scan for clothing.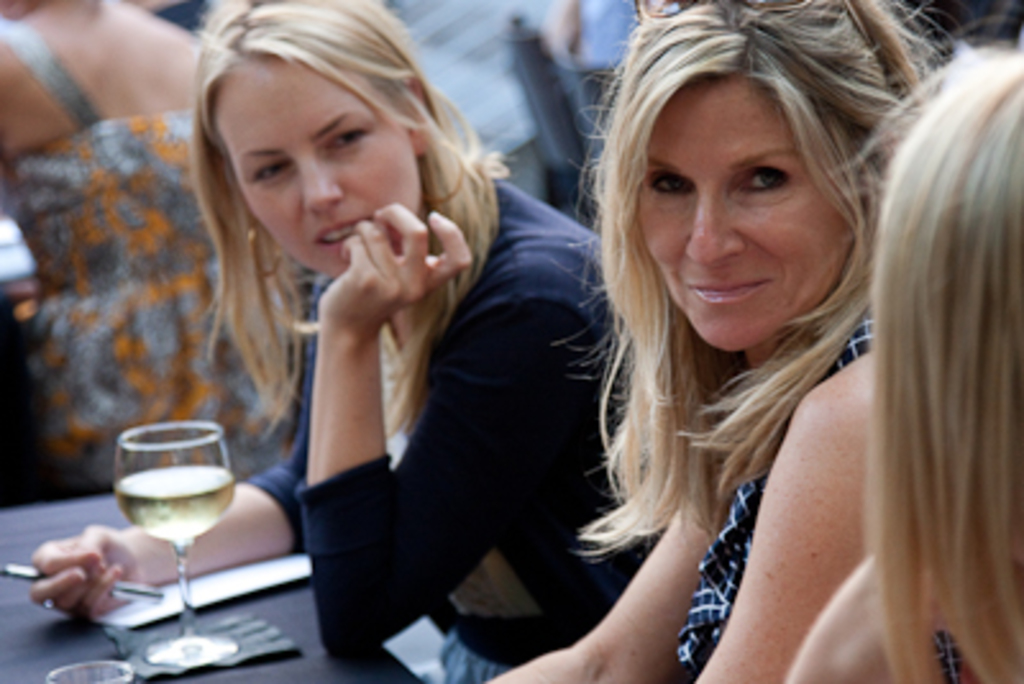
Scan result: l=556, t=0, r=640, b=220.
